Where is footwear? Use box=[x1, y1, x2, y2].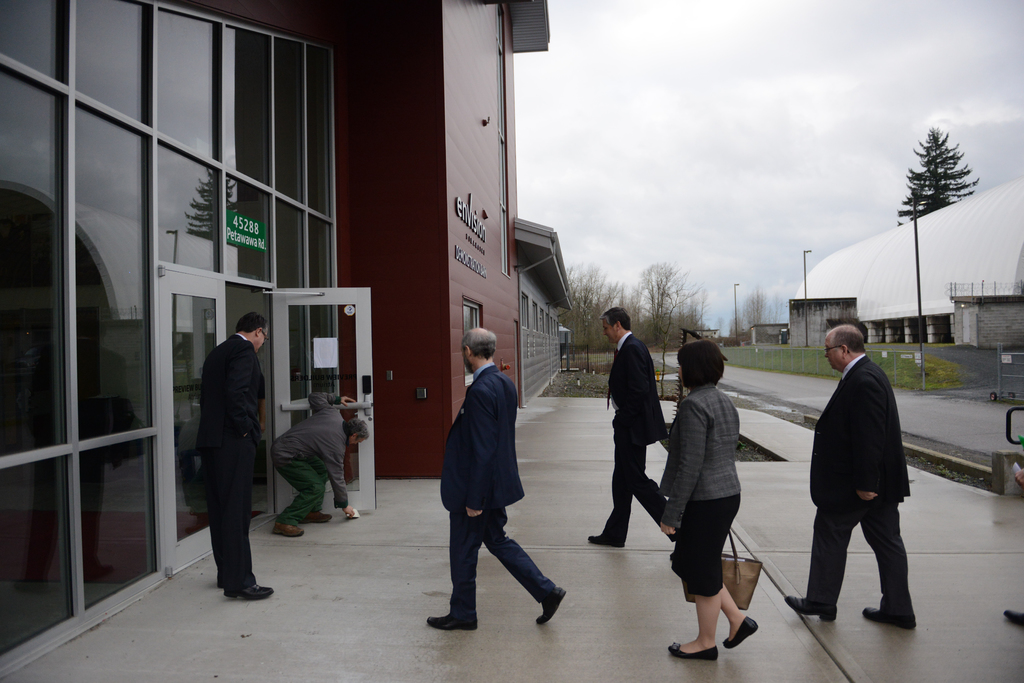
box=[426, 610, 479, 629].
